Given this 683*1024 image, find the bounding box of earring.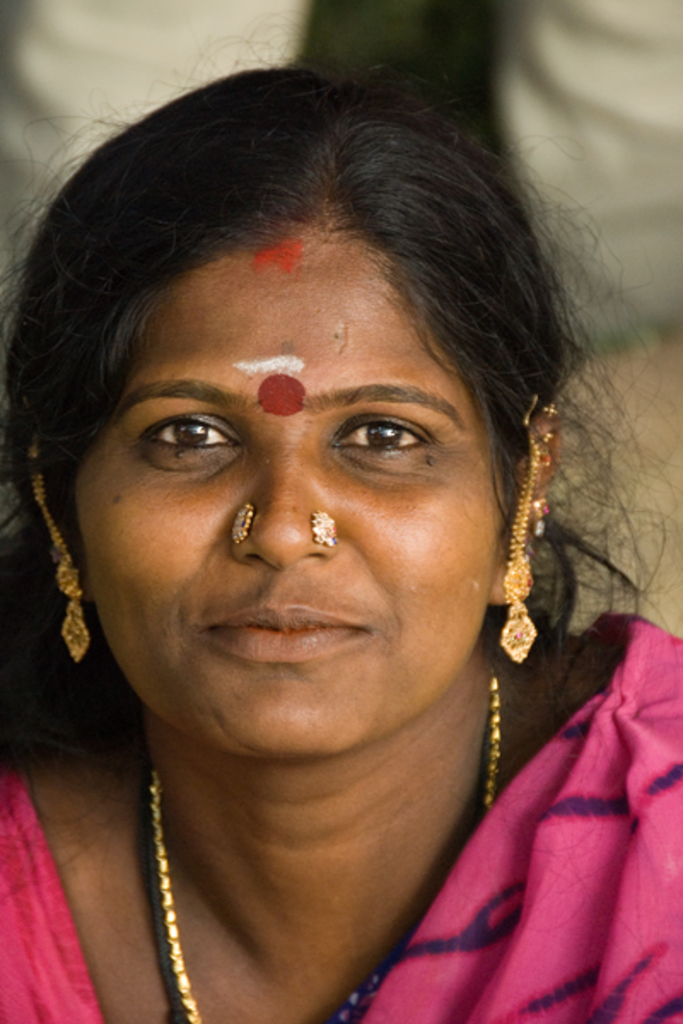
bbox(536, 497, 548, 512).
